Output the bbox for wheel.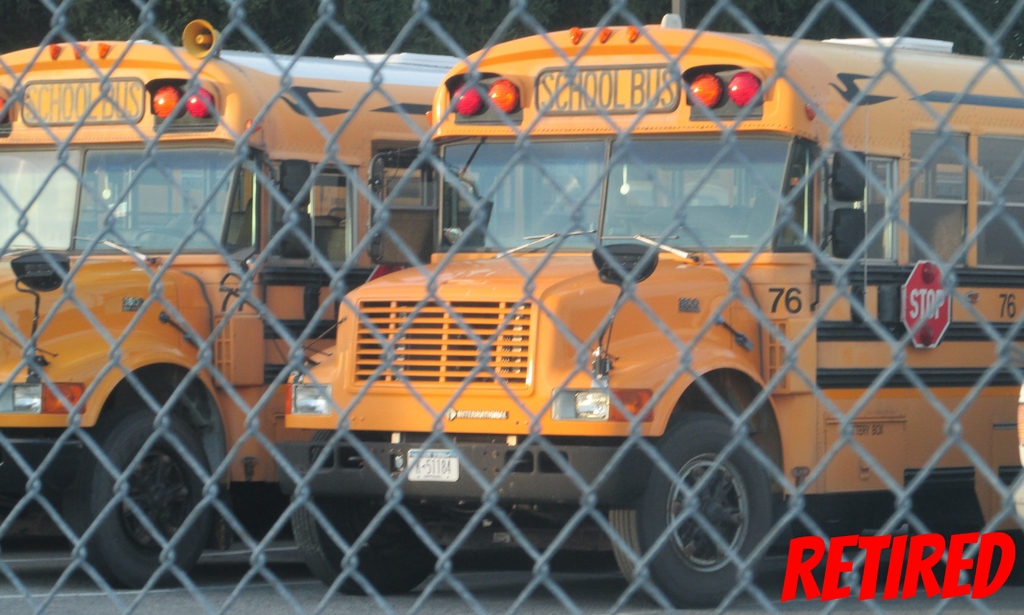
crop(292, 490, 462, 602).
